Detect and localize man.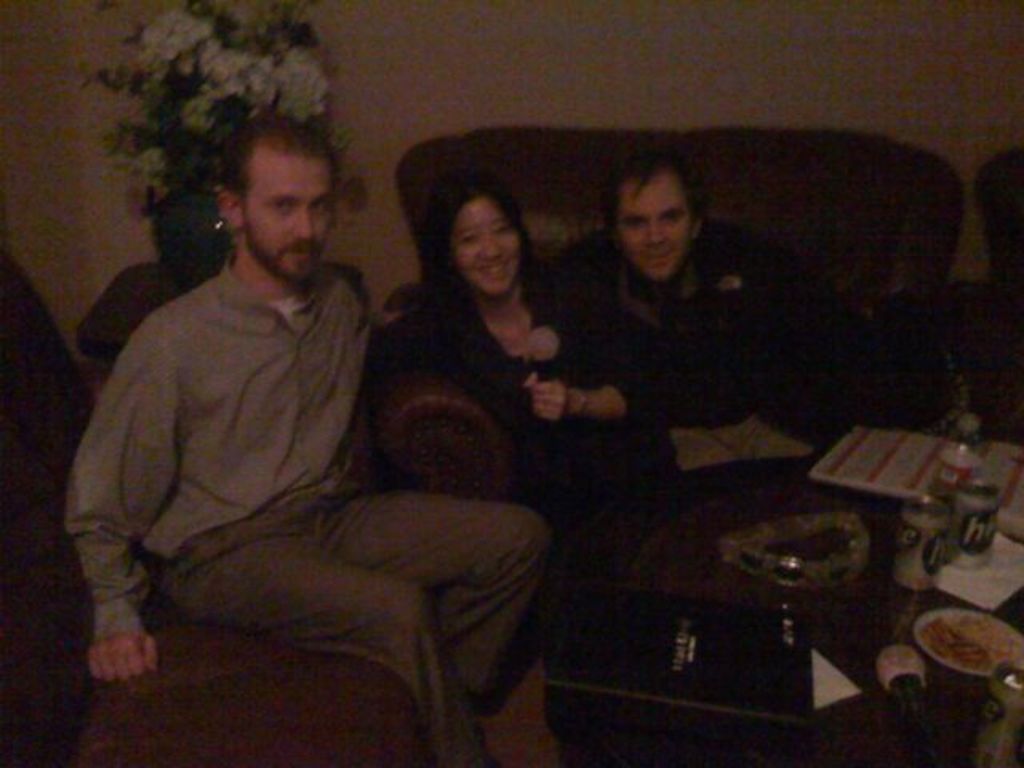
Localized at bbox=(546, 142, 902, 445).
